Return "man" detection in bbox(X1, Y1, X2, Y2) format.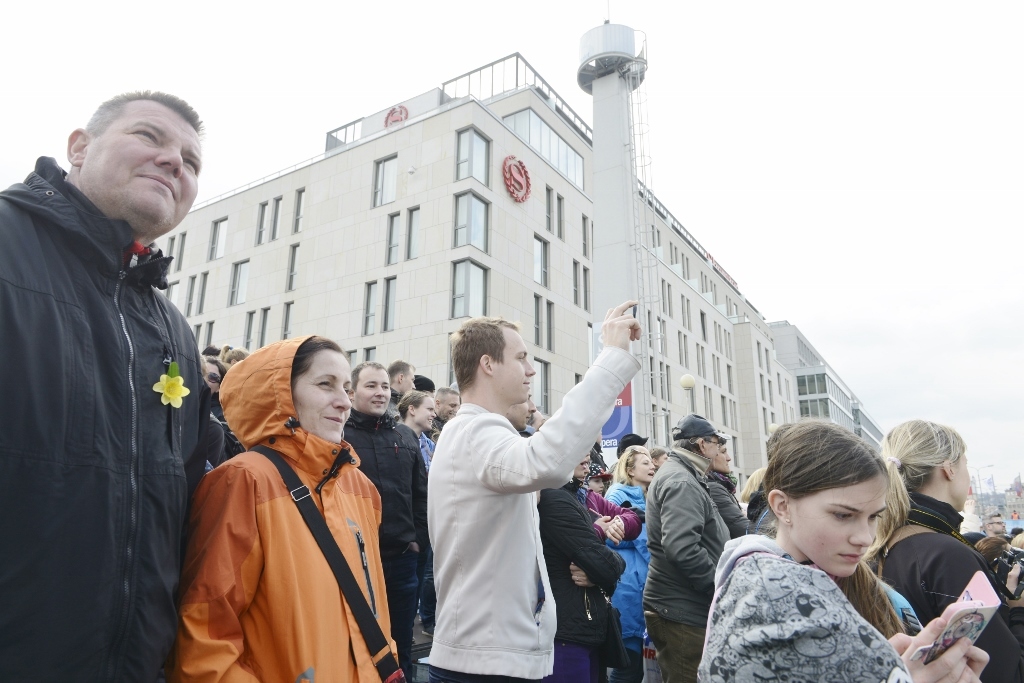
bbox(0, 87, 243, 682).
